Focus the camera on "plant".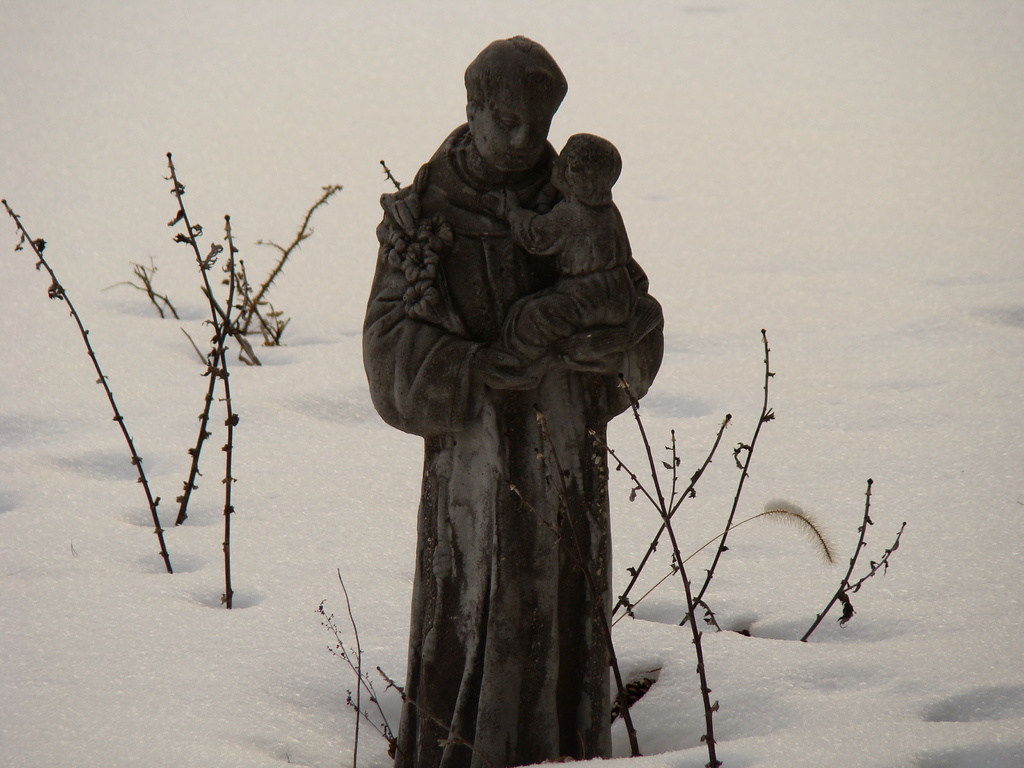
Focus region: select_region(313, 577, 499, 767).
